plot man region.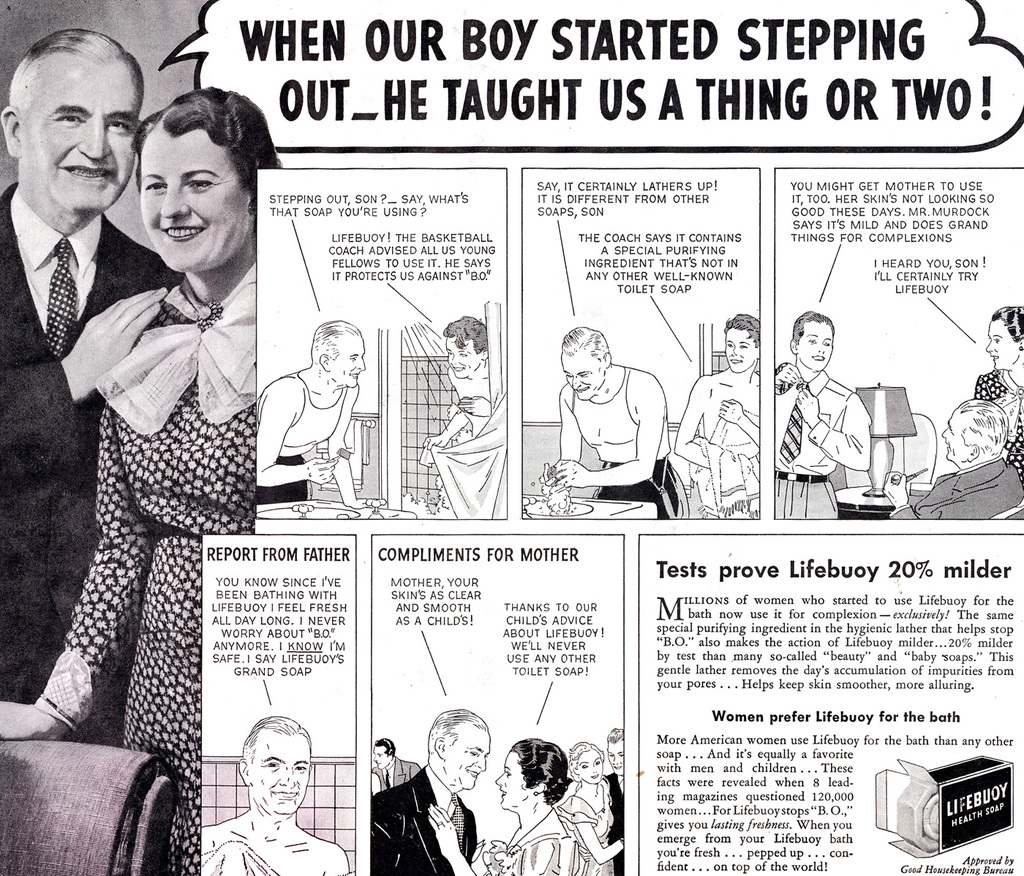
Plotted at bbox(358, 724, 508, 867).
